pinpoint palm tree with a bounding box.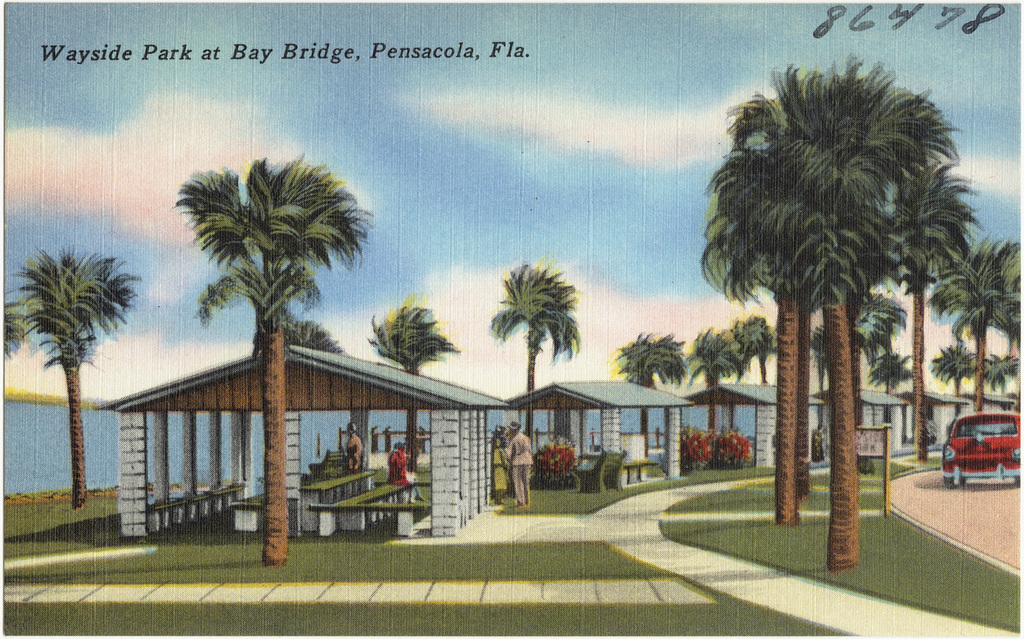
x1=978 y1=352 x2=1017 y2=440.
